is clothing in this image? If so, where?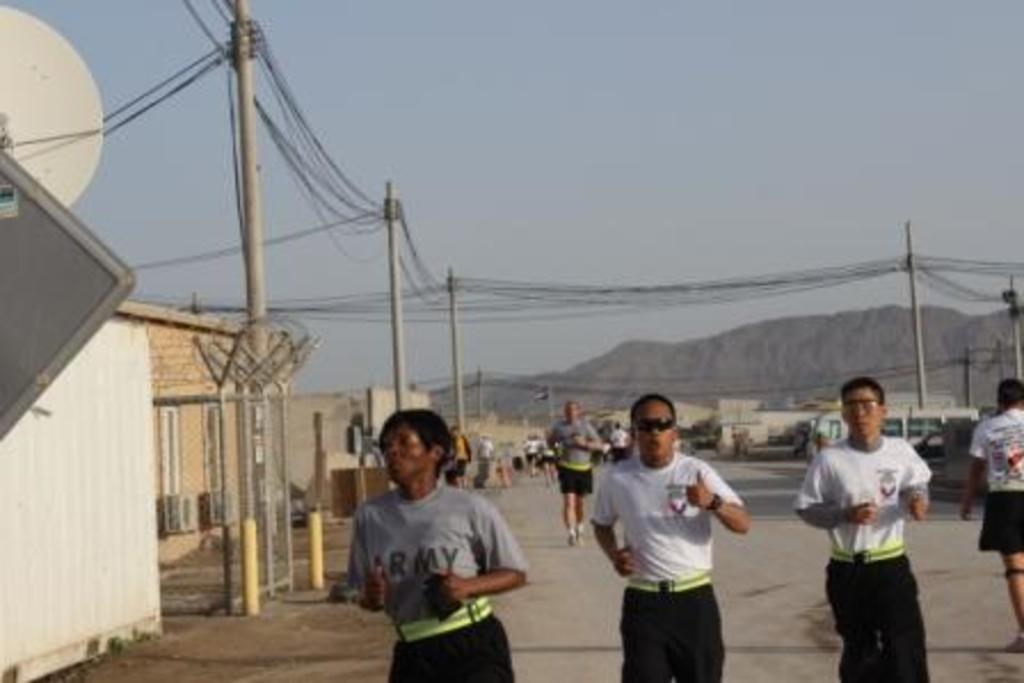
Yes, at l=967, t=407, r=1022, b=555.
